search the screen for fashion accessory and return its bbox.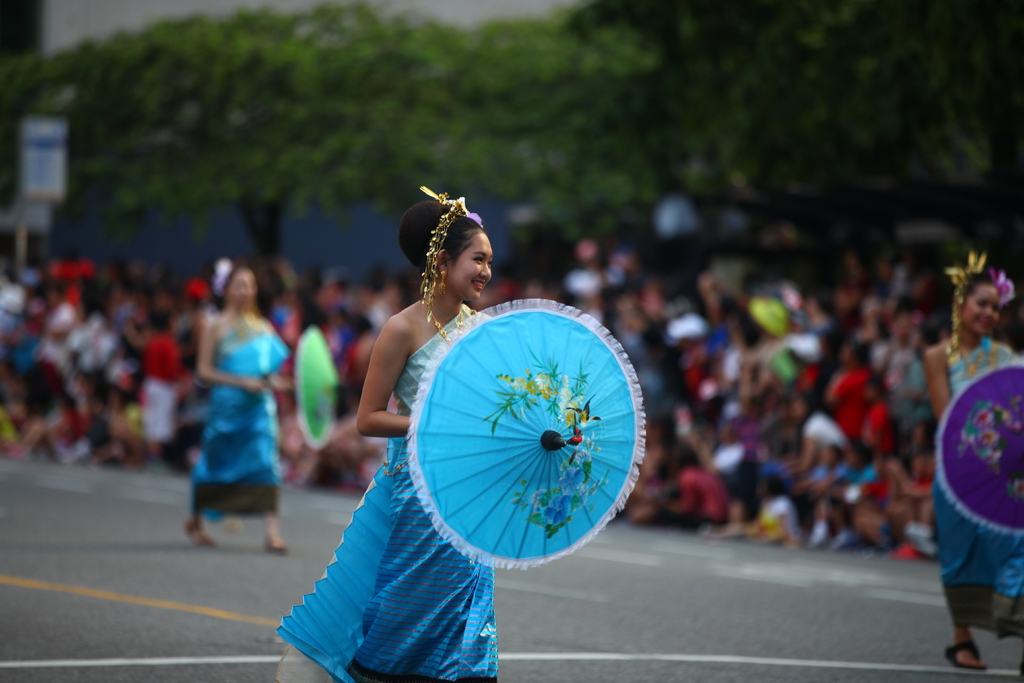
Found: (422,305,470,347).
